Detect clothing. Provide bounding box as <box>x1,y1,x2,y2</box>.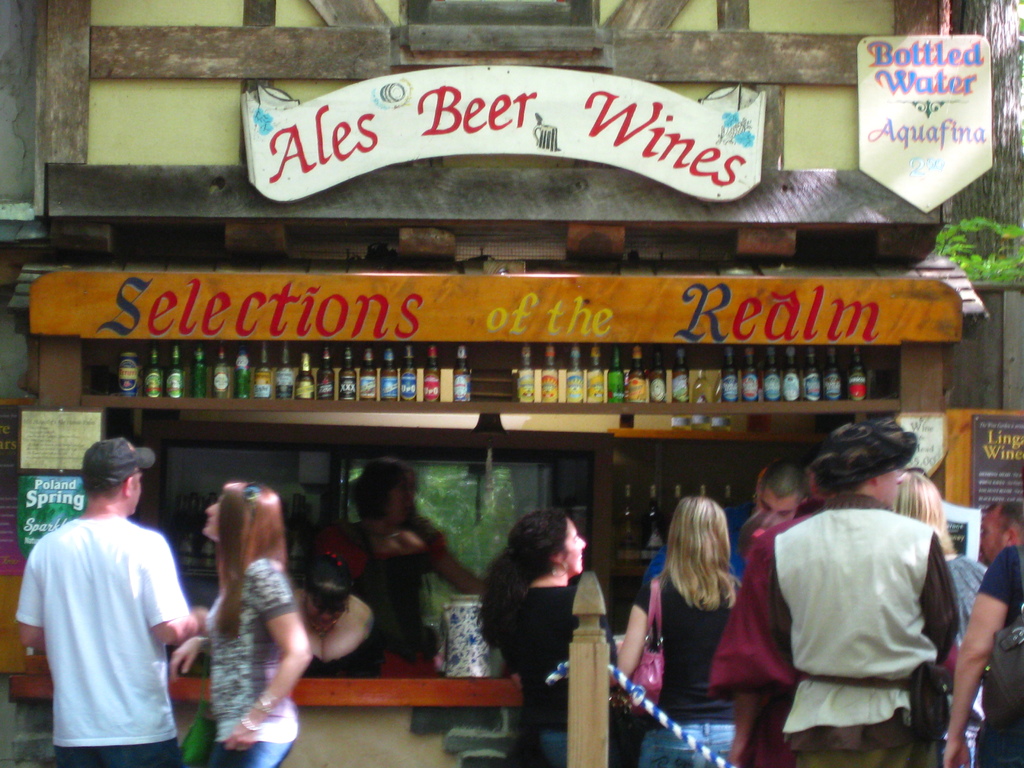
<box>202,555,301,765</box>.
